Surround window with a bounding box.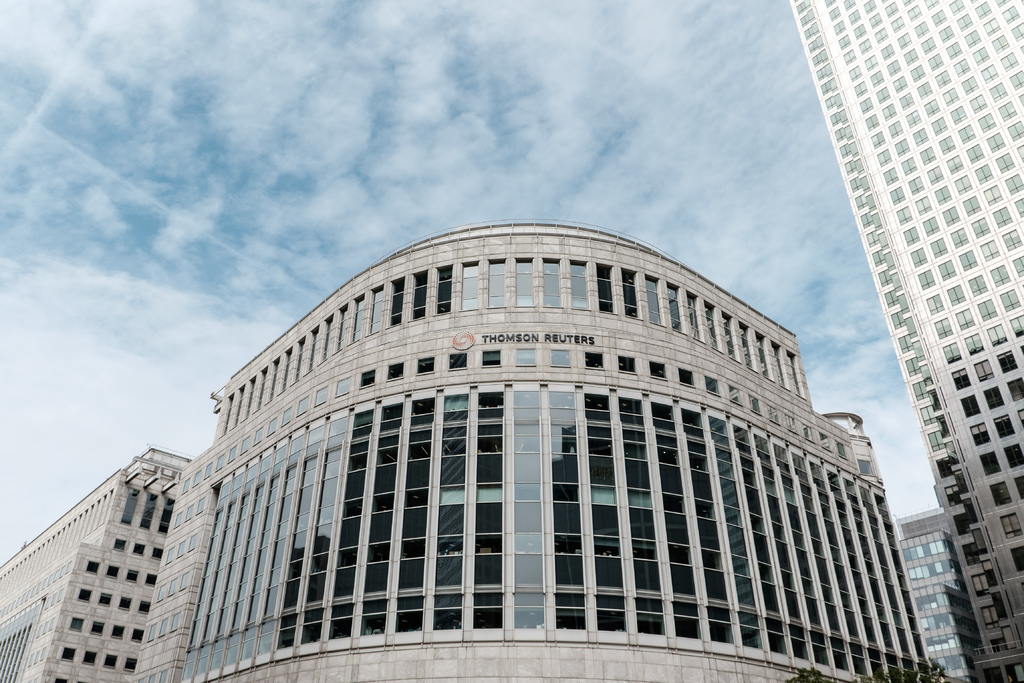
pyautogui.locateOnScreen(156, 614, 168, 636).
